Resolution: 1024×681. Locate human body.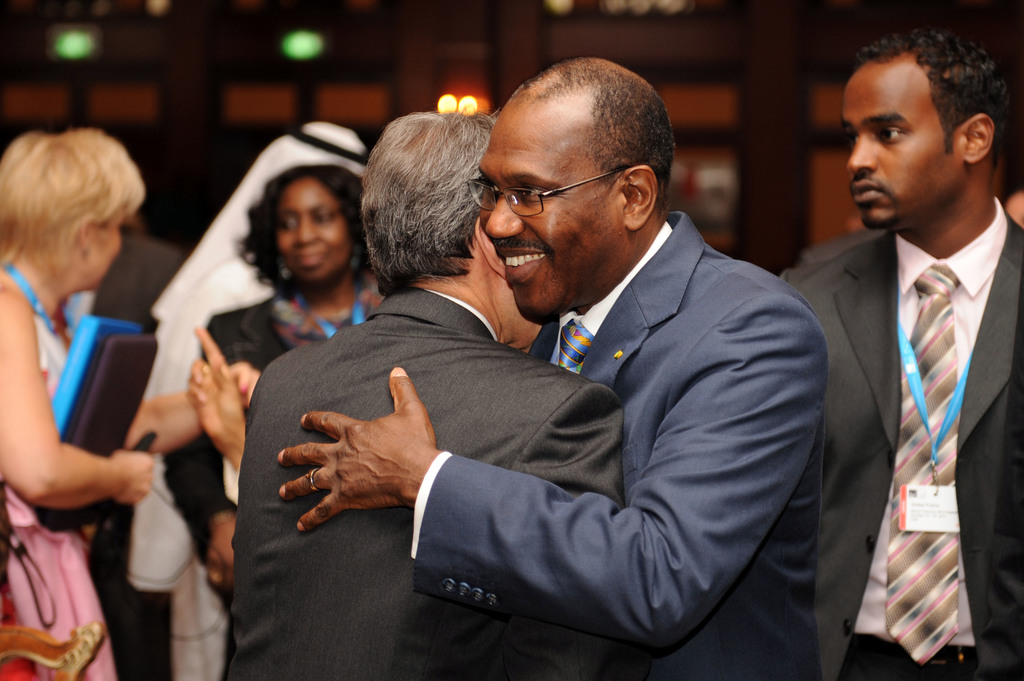
x1=783 y1=20 x2=1023 y2=680.
